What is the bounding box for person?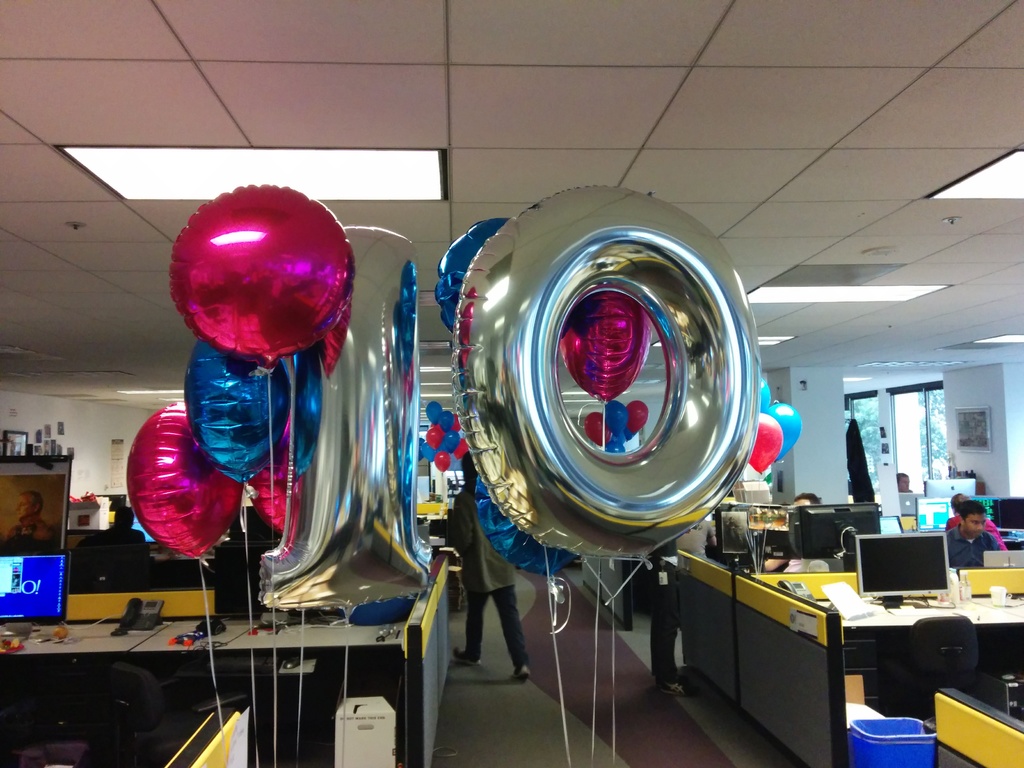
Rect(428, 443, 537, 680).
